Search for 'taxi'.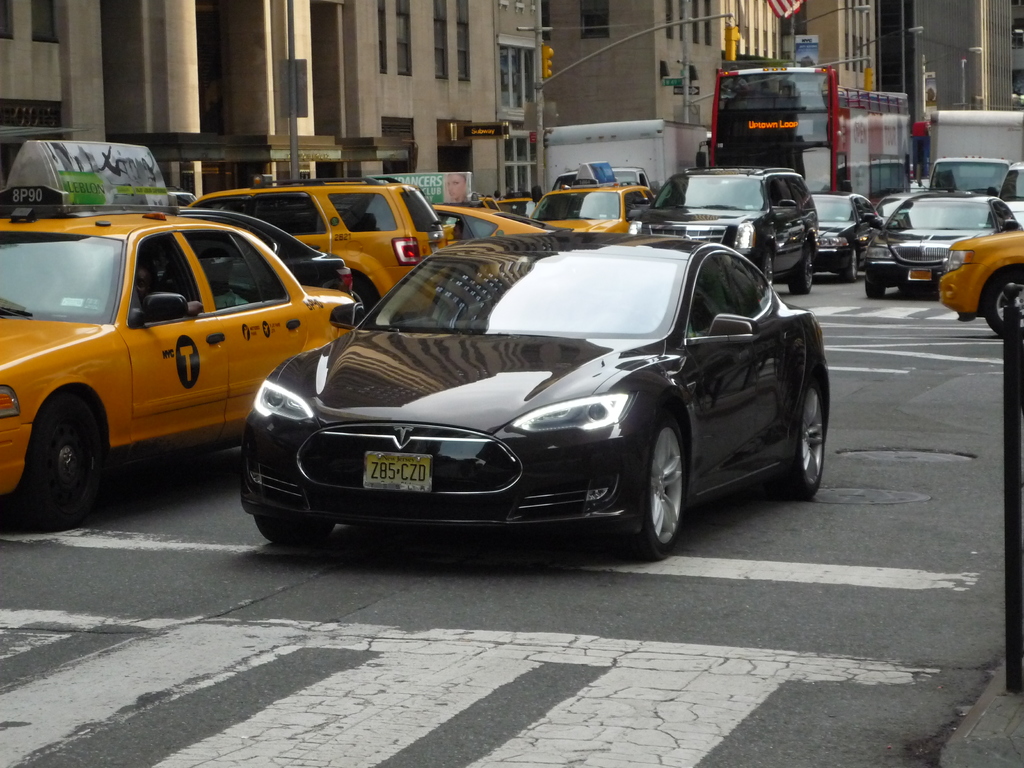
Found at (x1=0, y1=210, x2=361, y2=520).
